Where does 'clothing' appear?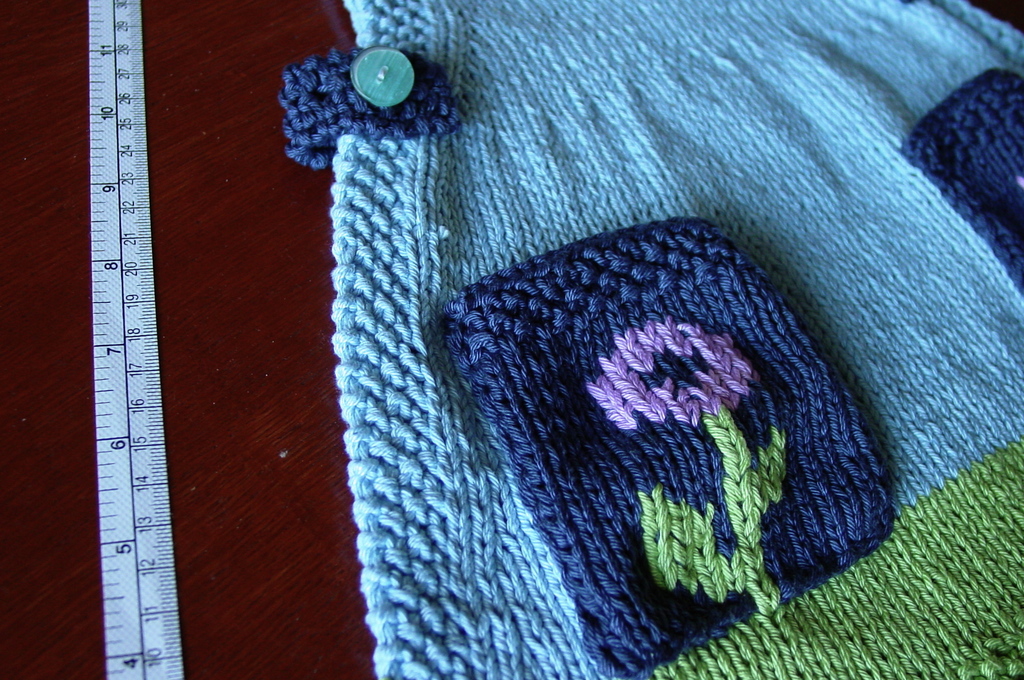
Appears at box(280, 0, 1023, 679).
